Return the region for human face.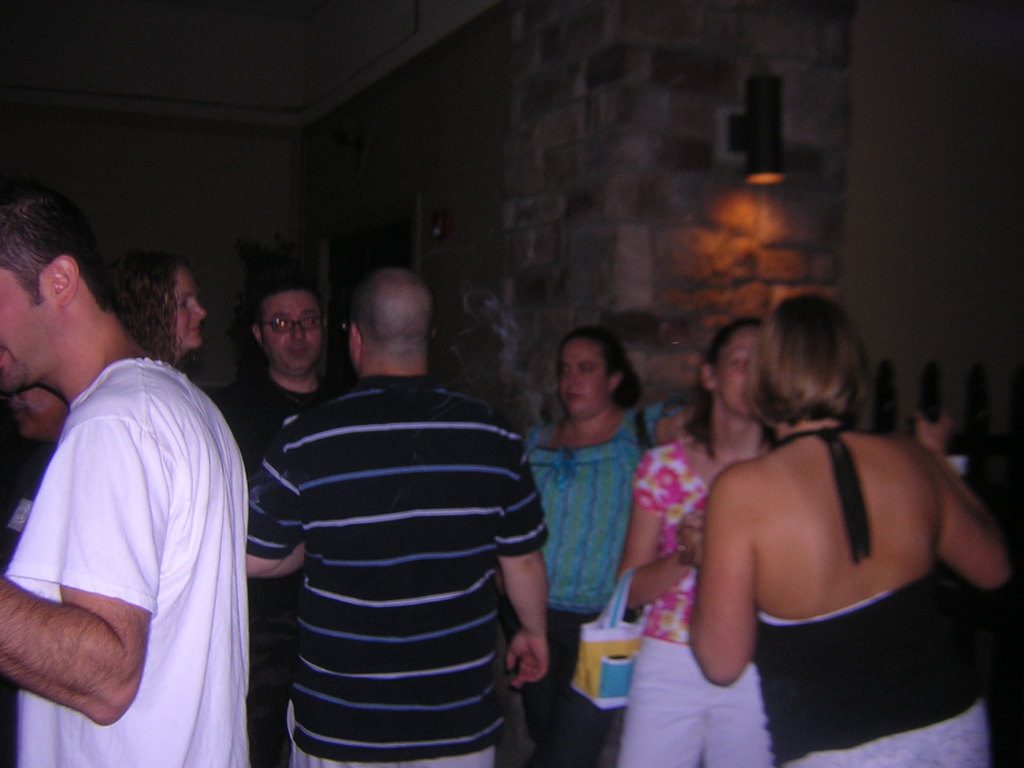
<box>173,268,209,349</box>.
